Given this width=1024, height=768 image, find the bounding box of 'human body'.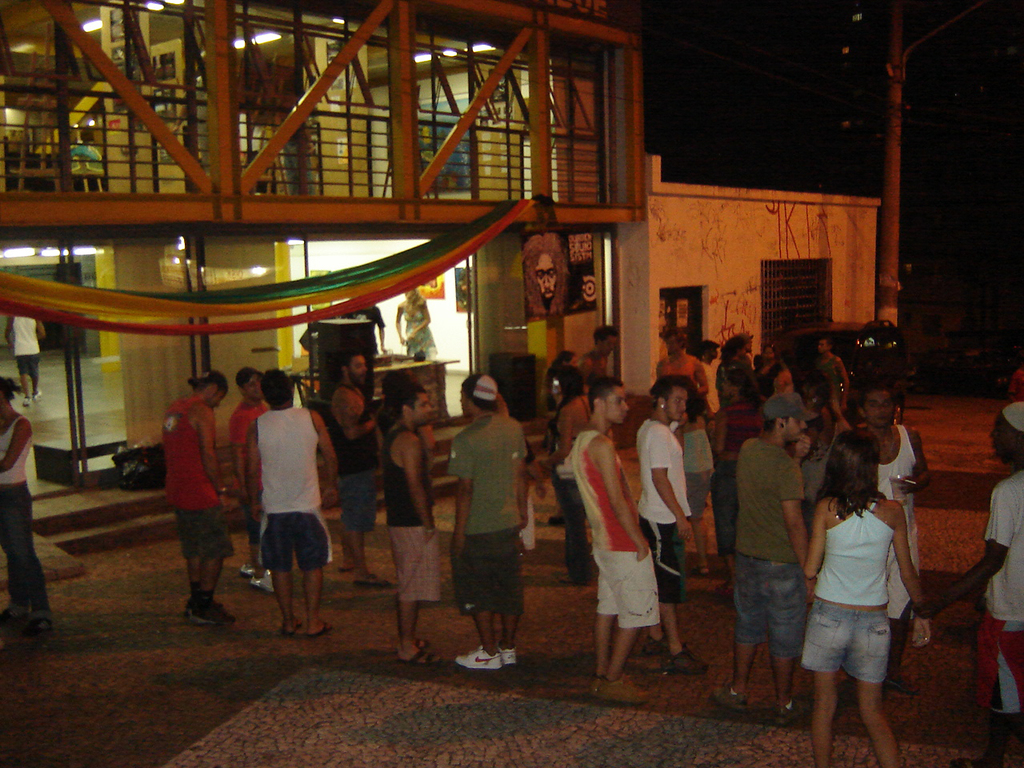
rect(450, 415, 526, 673).
